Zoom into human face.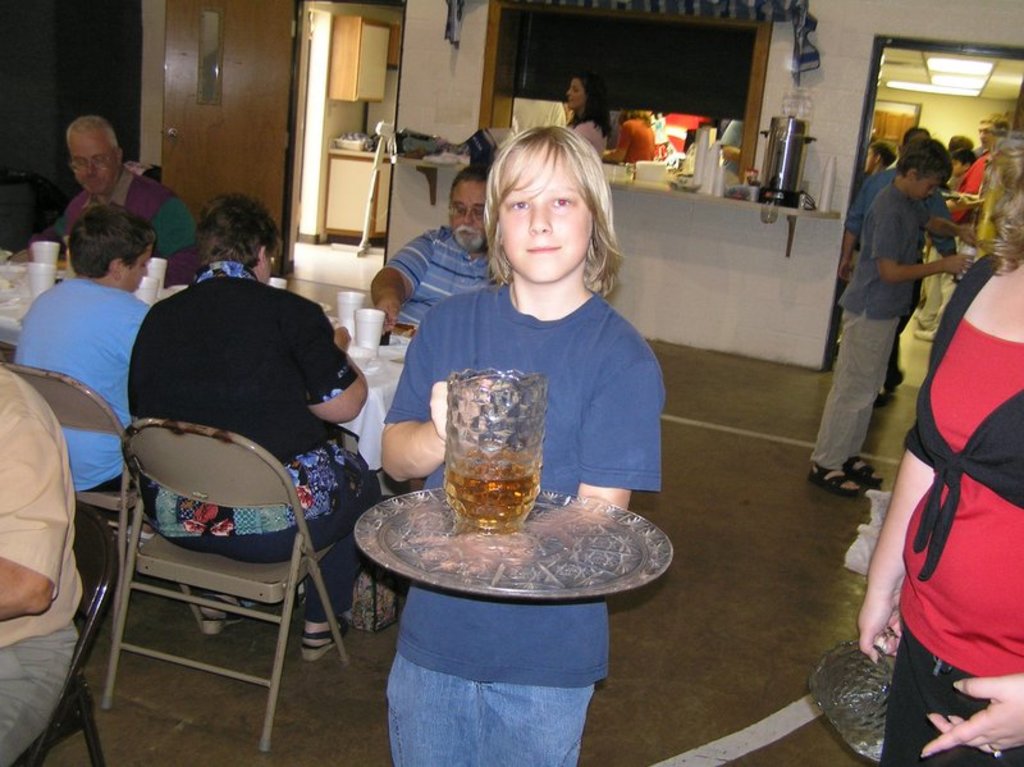
Zoom target: <bbox>68, 131, 111, 193</bbox>.
